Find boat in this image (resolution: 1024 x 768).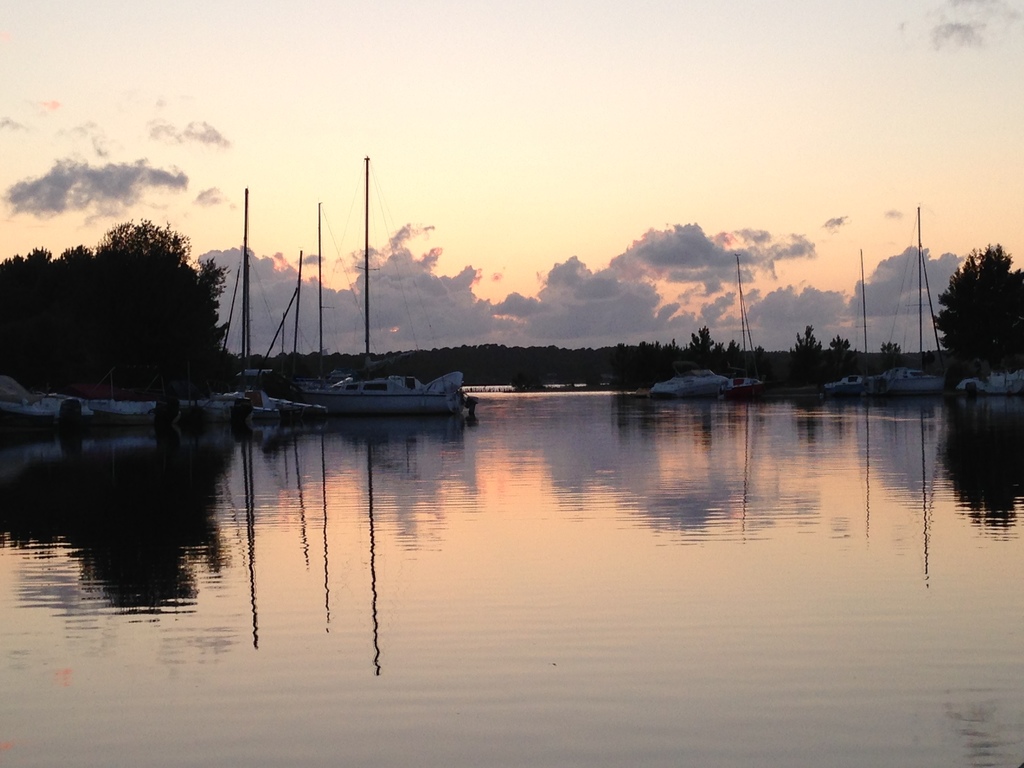
region(34, 388, 152, 422).
